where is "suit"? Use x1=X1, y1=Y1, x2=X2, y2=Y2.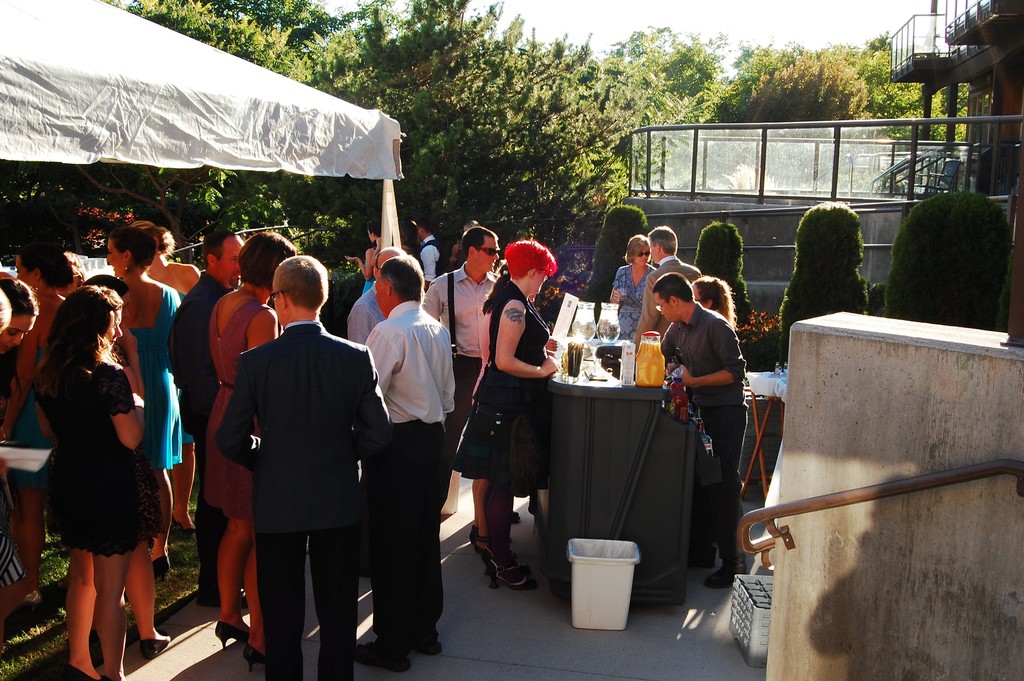
x1=220, y1=253, x2=380, y2=670.
